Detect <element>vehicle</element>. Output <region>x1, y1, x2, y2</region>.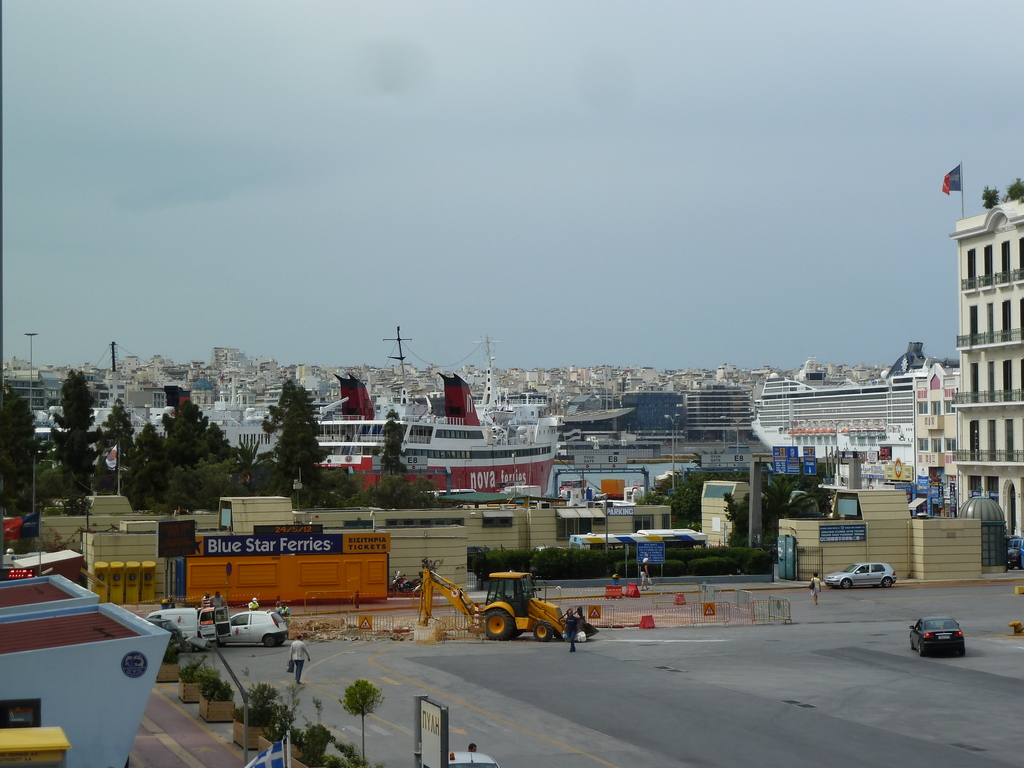
<region>651, 466, 683, 490</region>.
